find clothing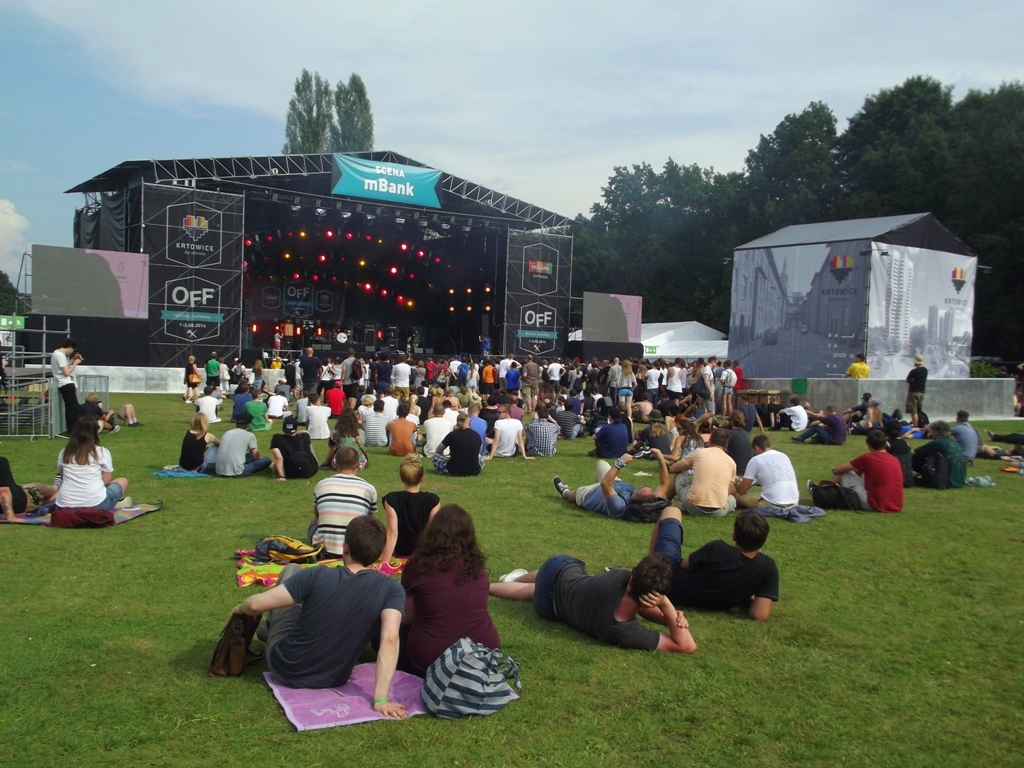
{"x1": 278, "y1": 571, "x2": 417, "y2": 686}
